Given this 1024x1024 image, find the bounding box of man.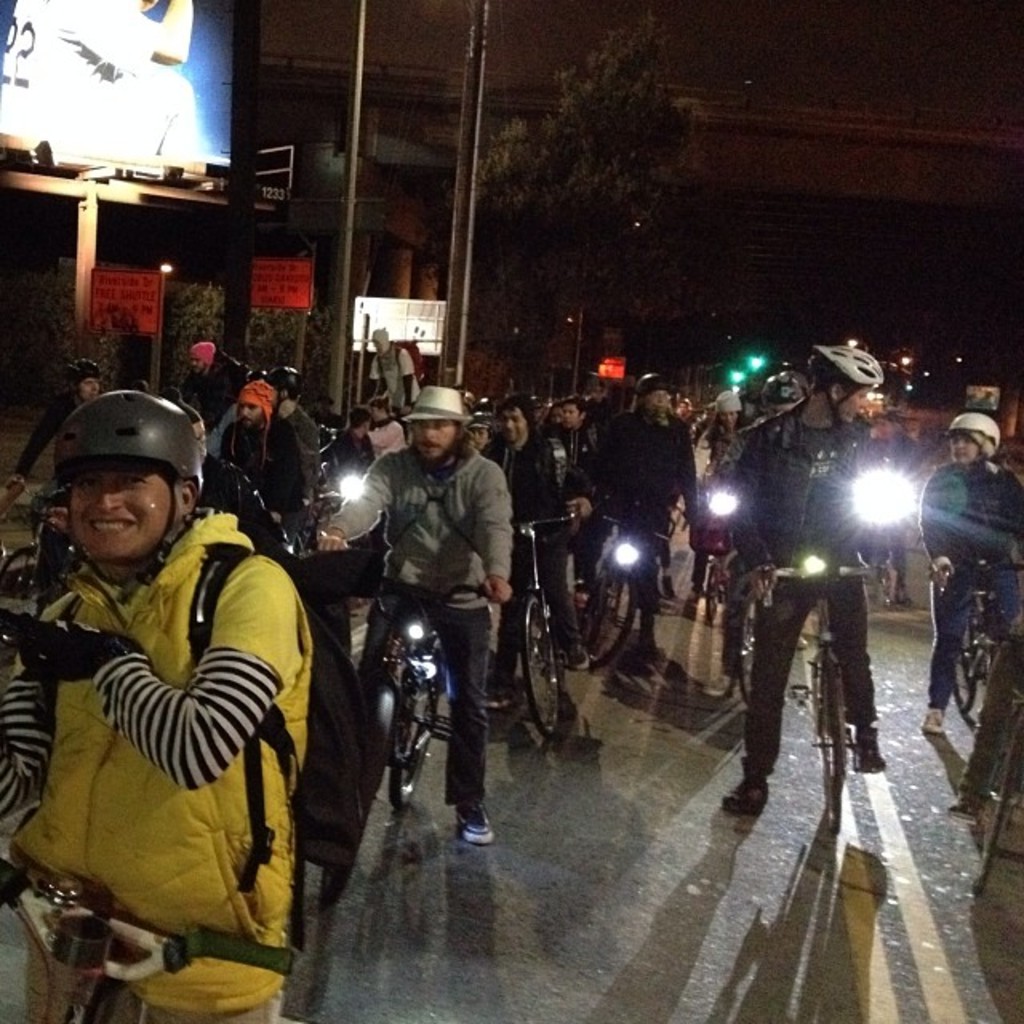
[left=0, top=387, right=315, bottom=1013].
